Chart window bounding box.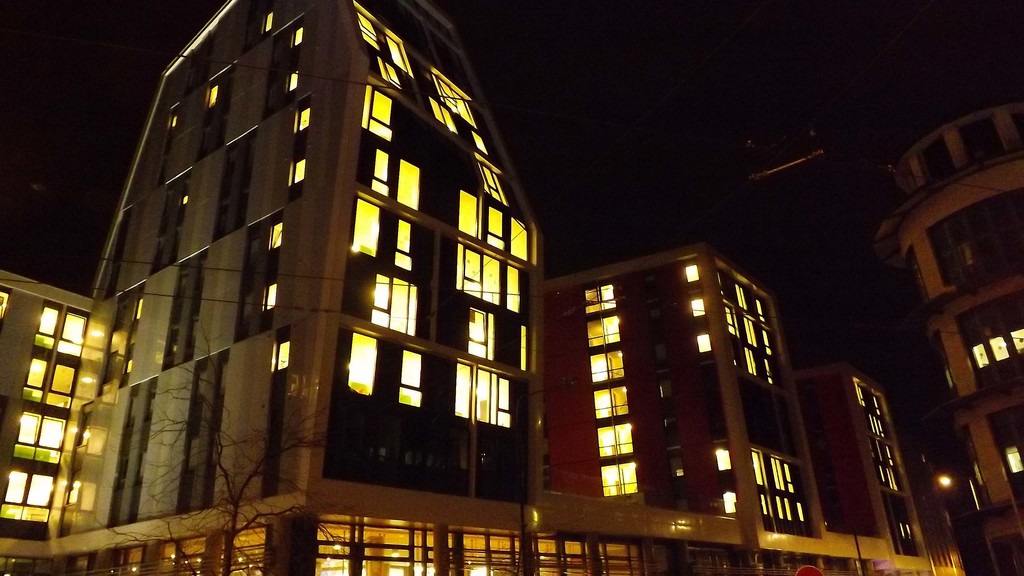
Charted: pyautogui.locateOnScreen(255, 282, 276, 314).
